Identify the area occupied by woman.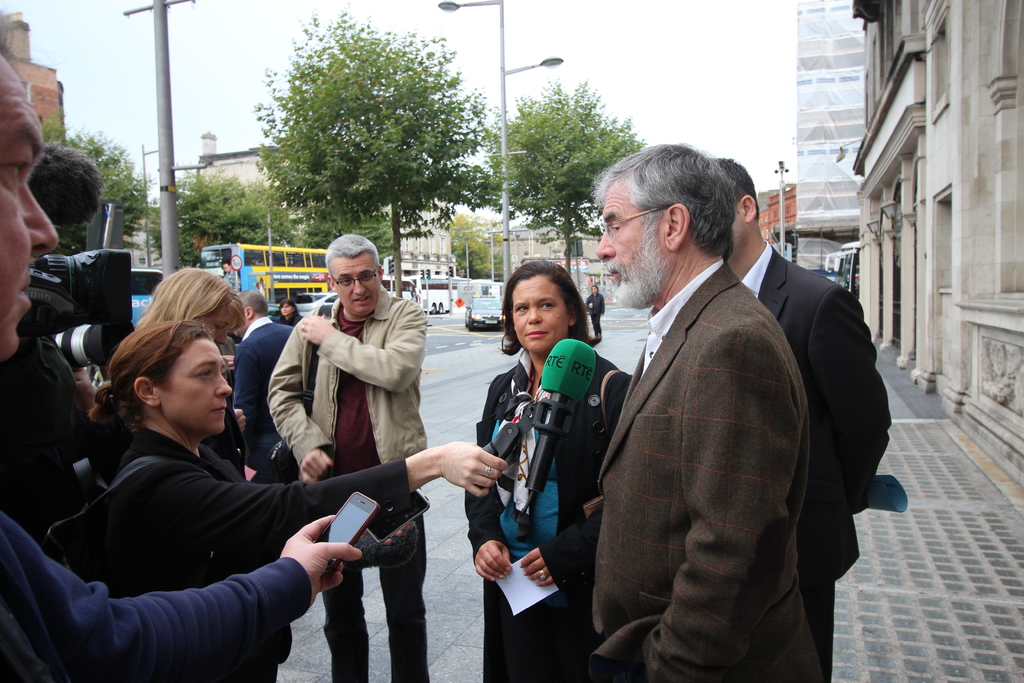
Area: (89,320,514,682).
